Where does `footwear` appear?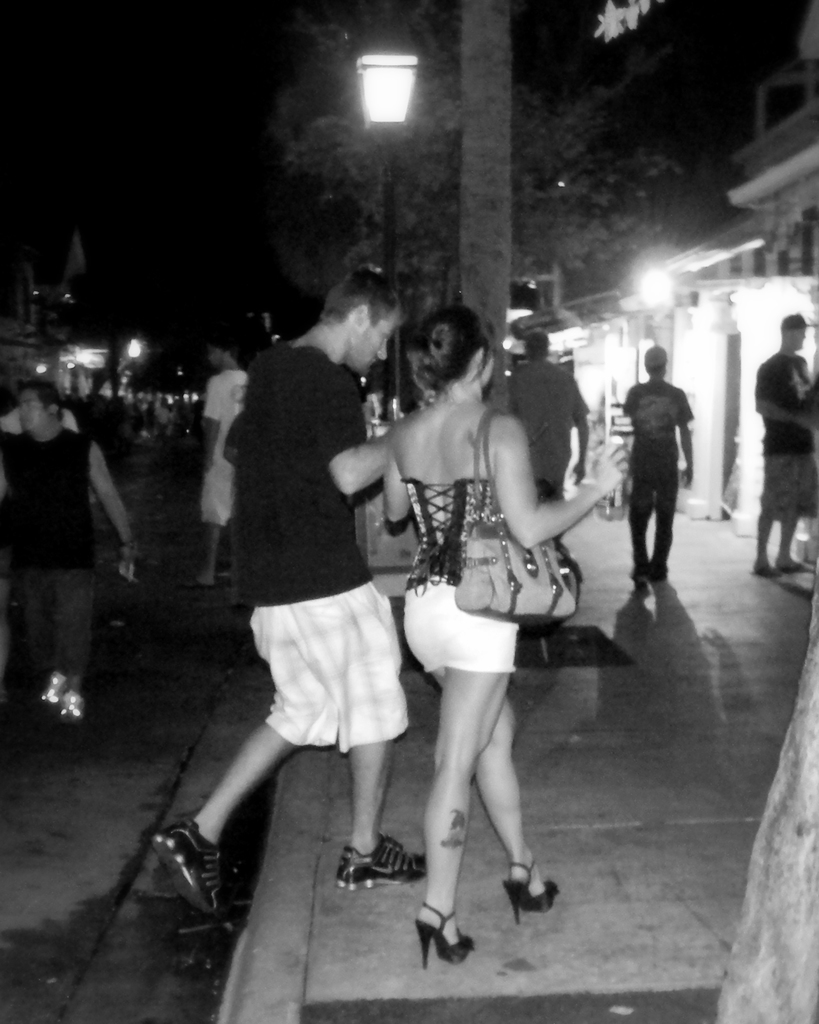
Appears at locate(756, 563, 782, 579).
